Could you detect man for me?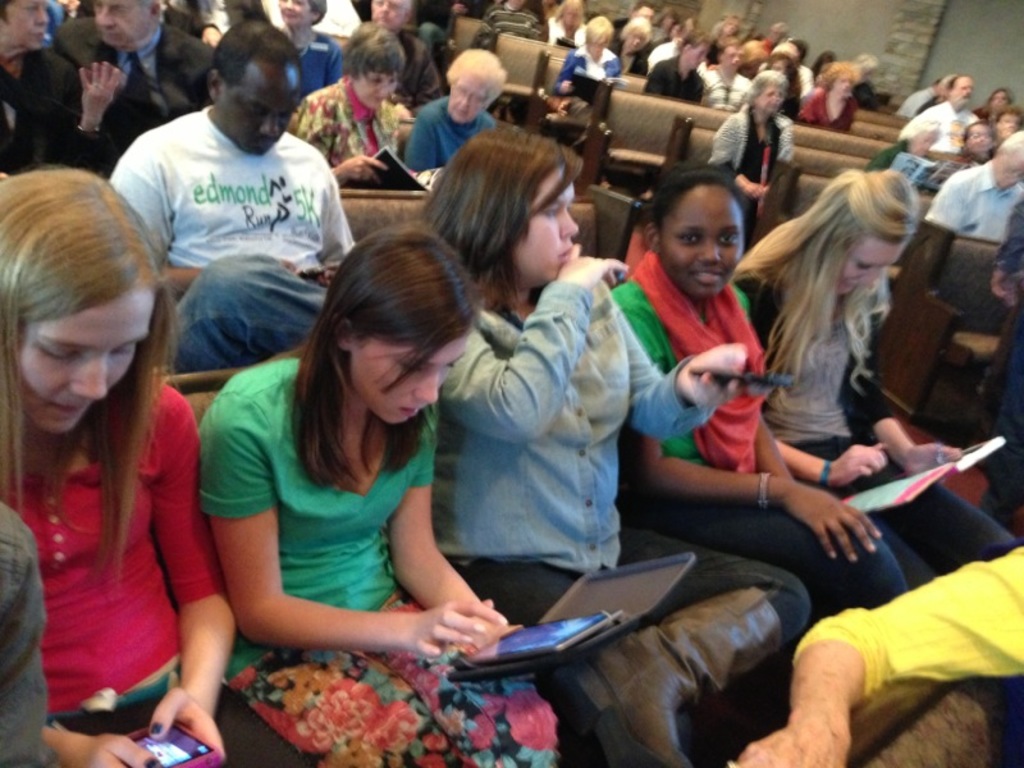
Detection result: <bbox>649, 29, 721, 102</bbox>.
